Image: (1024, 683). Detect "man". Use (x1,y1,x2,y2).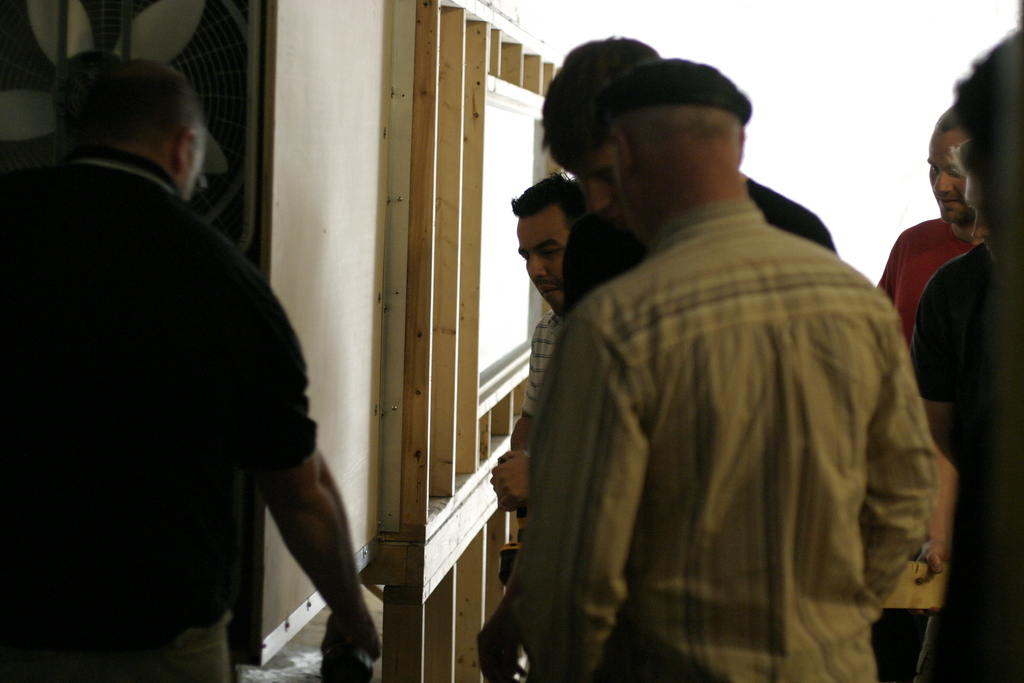
(509,168,596,504).
